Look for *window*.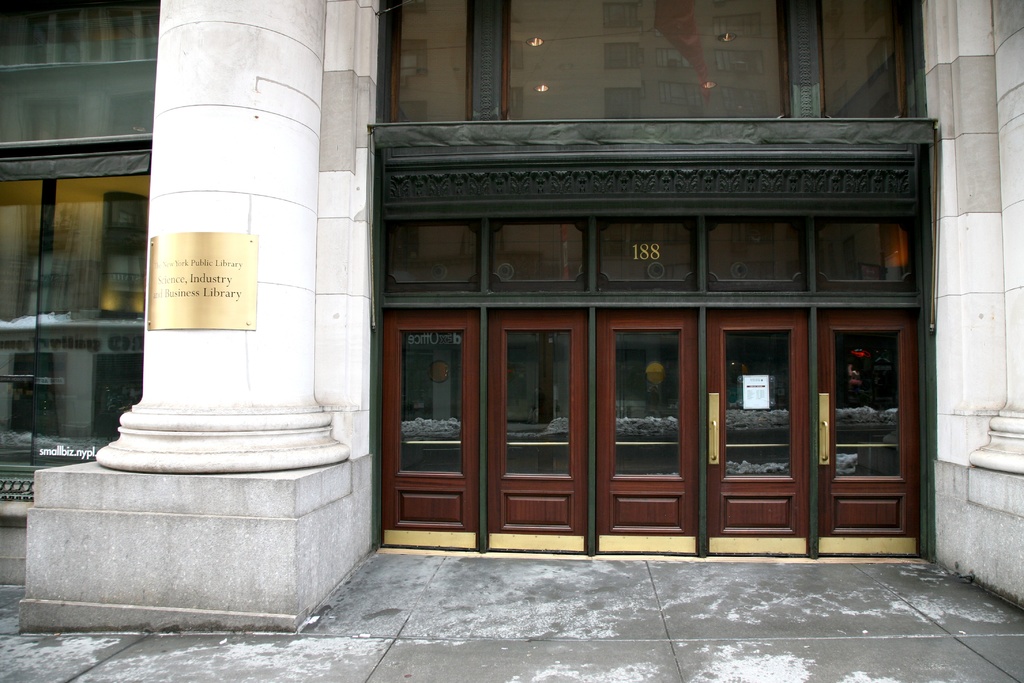
Found: [x1=380, y1=215, x2=918, y2=292].
